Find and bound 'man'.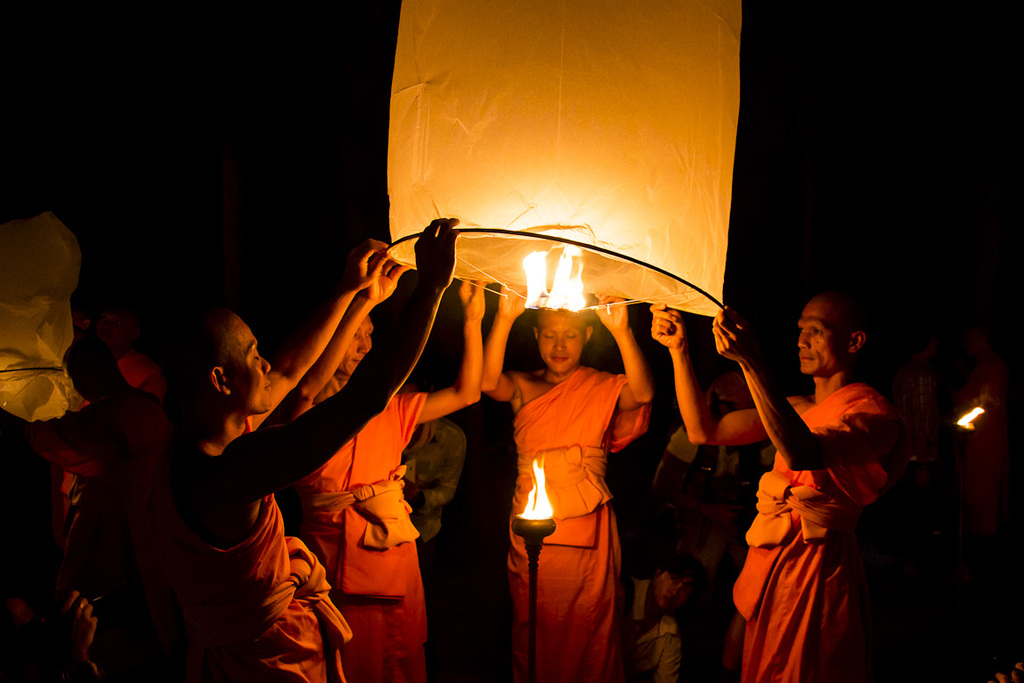
Bound: [397, 388, 467, 549].
